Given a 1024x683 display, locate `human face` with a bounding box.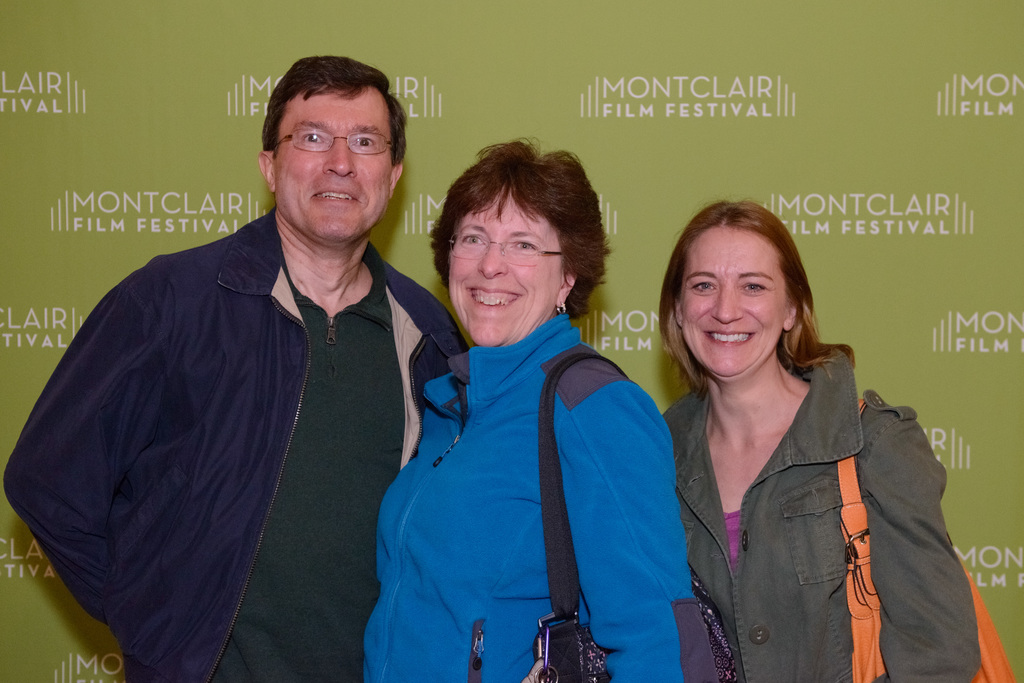
Located: box(268, 88, 402, 241).
